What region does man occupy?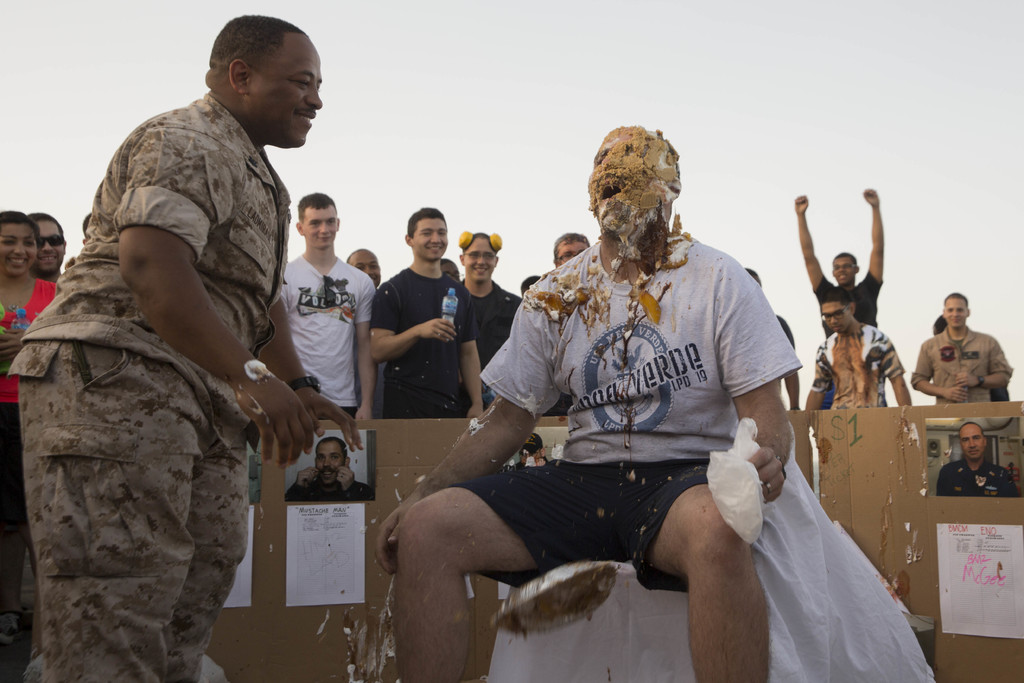
346/247/385/287.
